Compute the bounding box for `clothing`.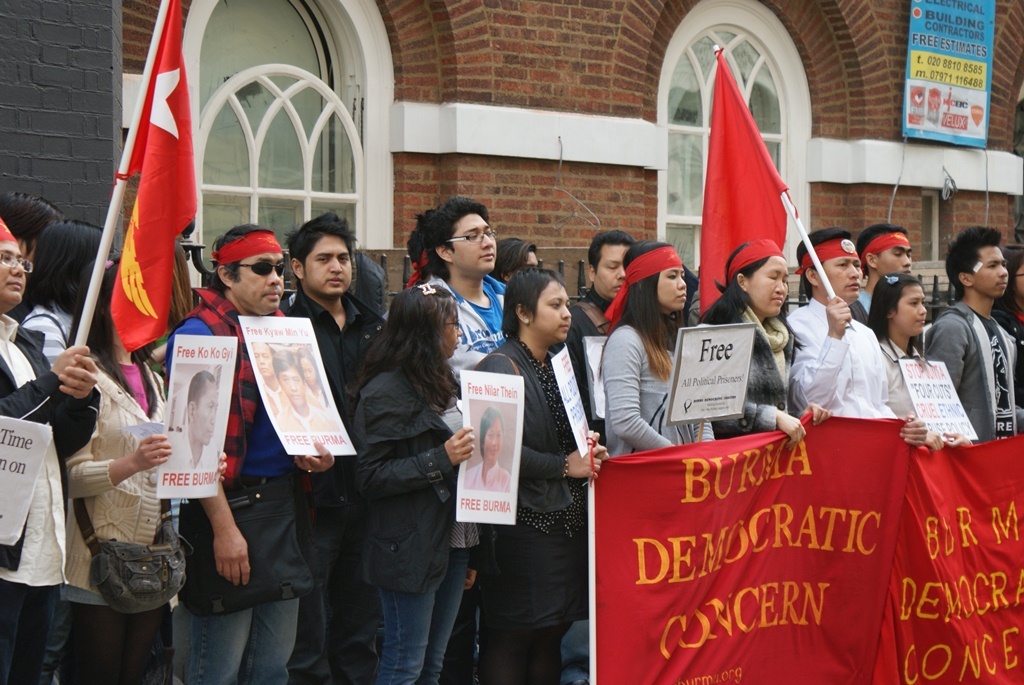
<bbox>355, 360, 492, 682</bbox>.
